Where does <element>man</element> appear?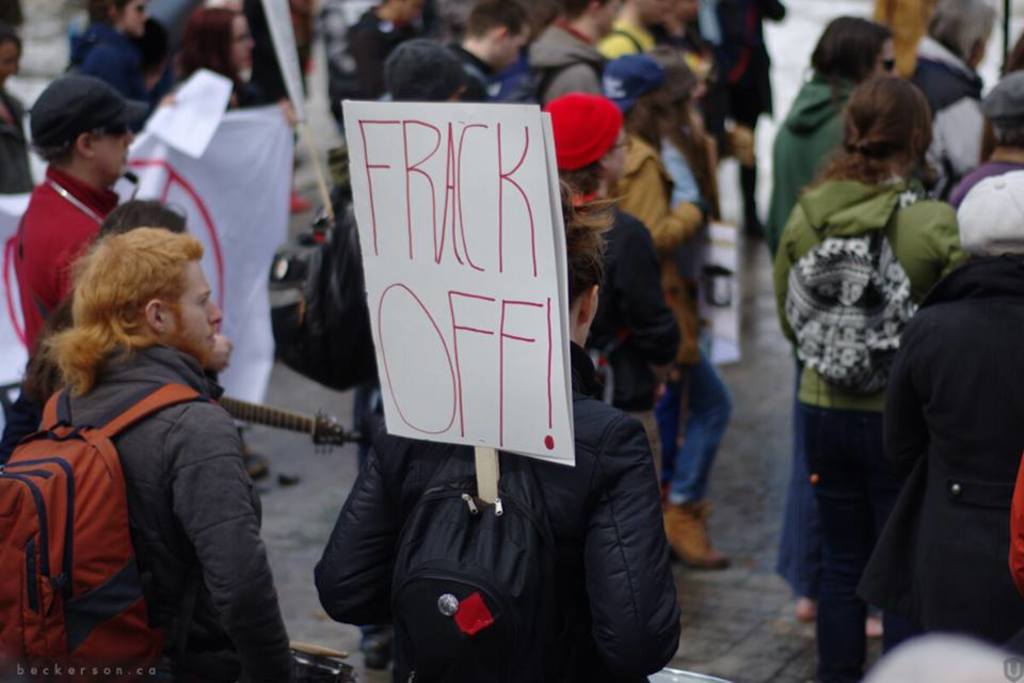
Appears at box=[949, 74, 1023, 208].
